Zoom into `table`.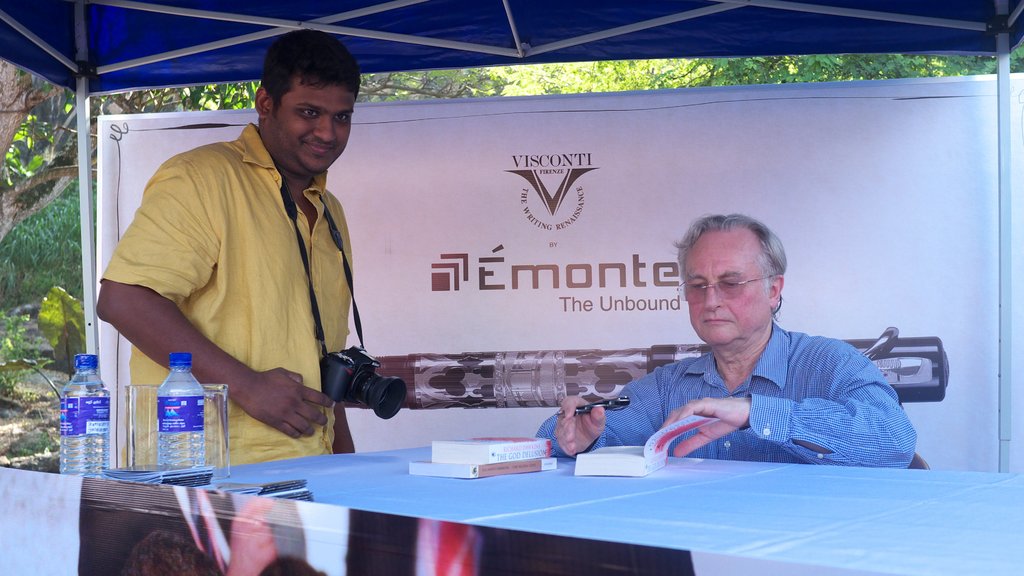
Zoom target: (113, 444, 1023, 575).
